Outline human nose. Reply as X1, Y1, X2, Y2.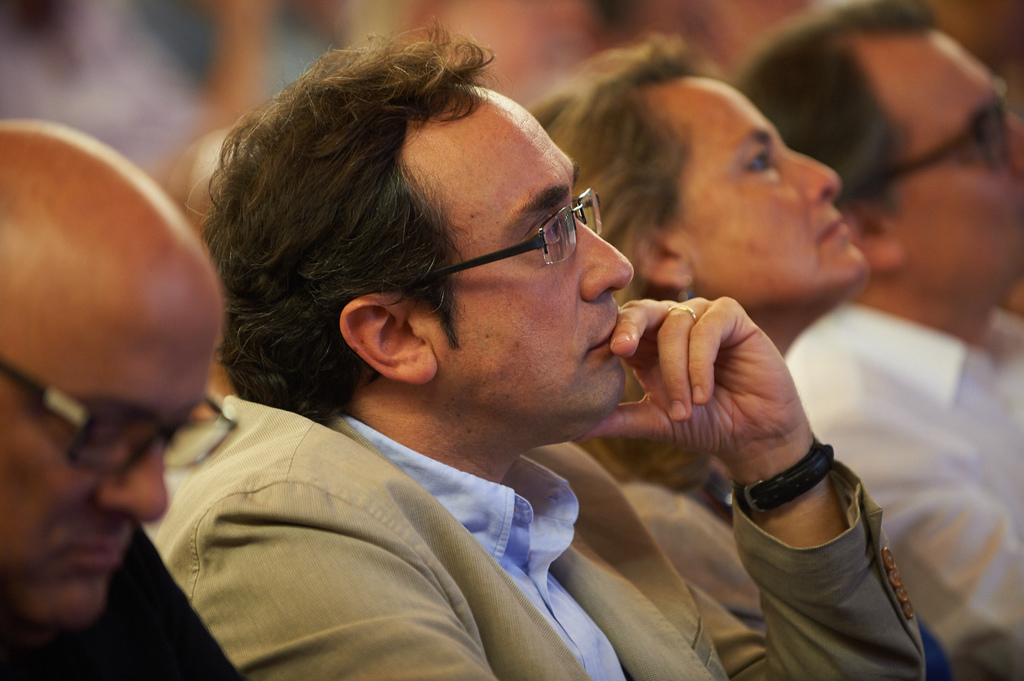
574, 223, 644, 295.
